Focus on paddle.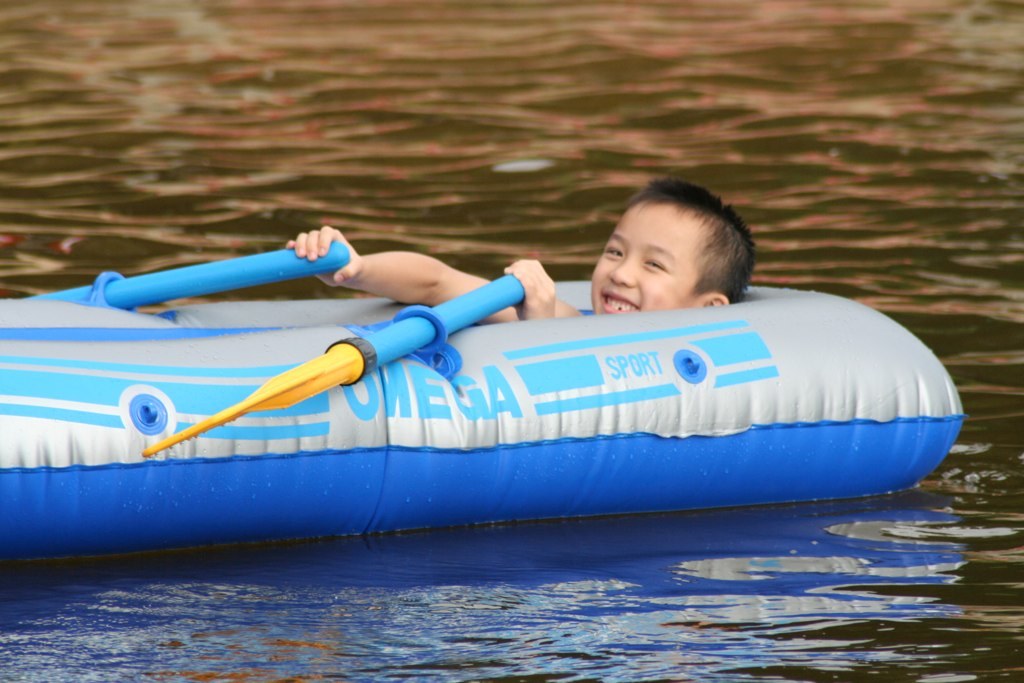
Focused at <bbox>24, 240, 348, 309</bbox>.
